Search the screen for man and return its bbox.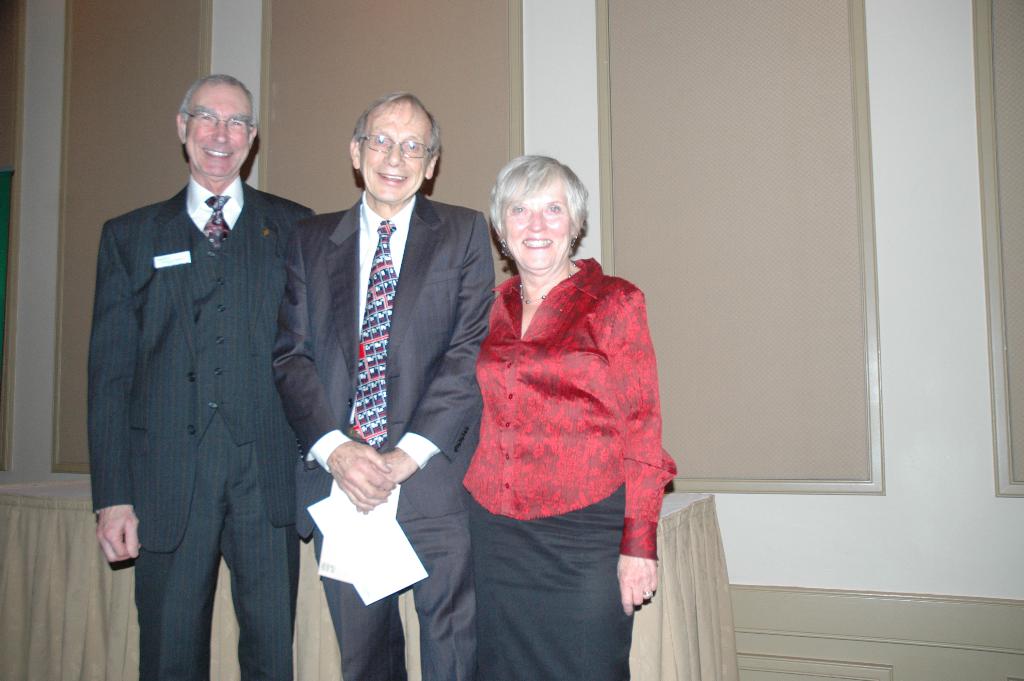
Found: x1=82 y1=51 x2=325 y2=671.
